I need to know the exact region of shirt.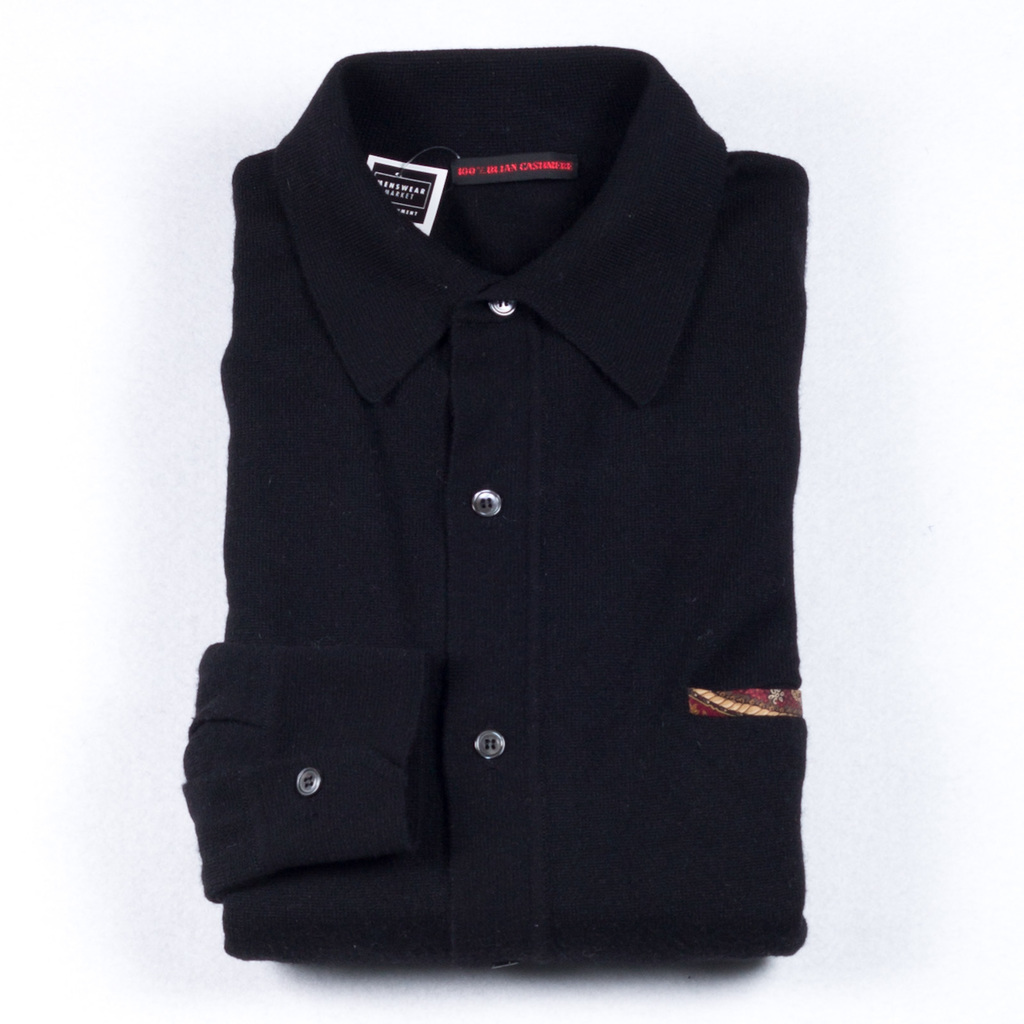
Region: 175/38/810/970.
